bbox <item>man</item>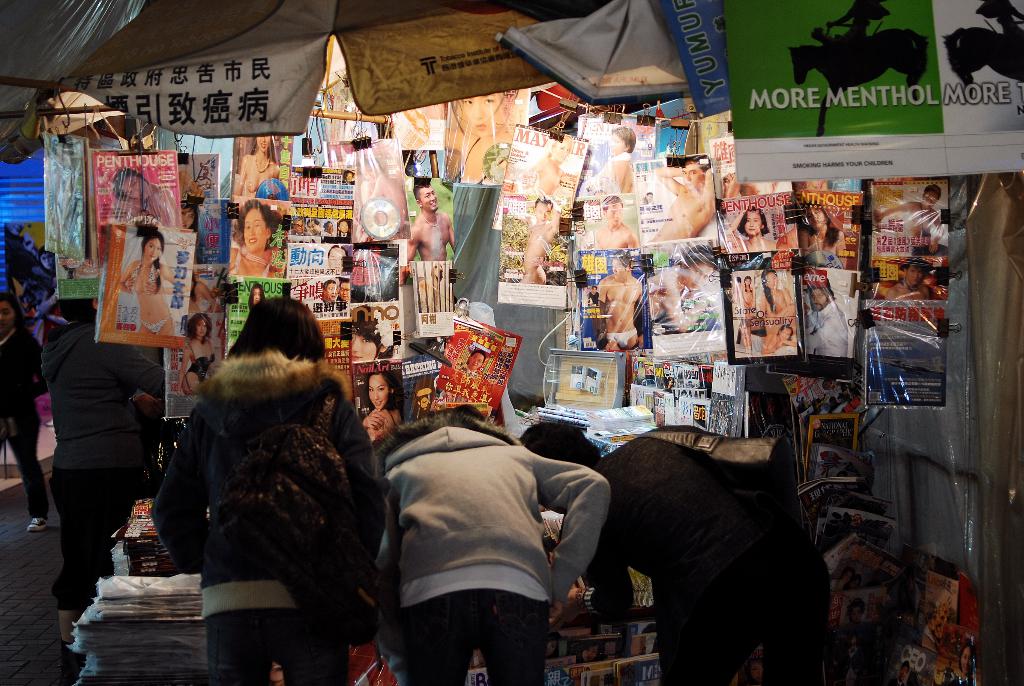
box=[874, 185, 939, 253]
